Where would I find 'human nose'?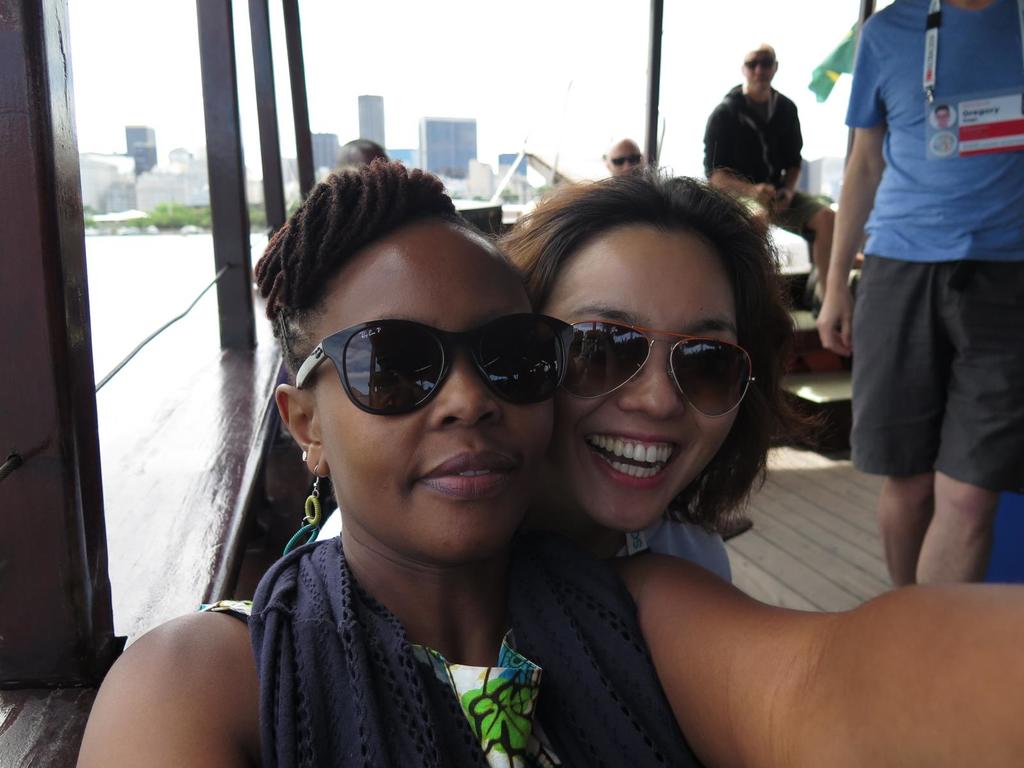
At region(429, 355, 497, 433).
